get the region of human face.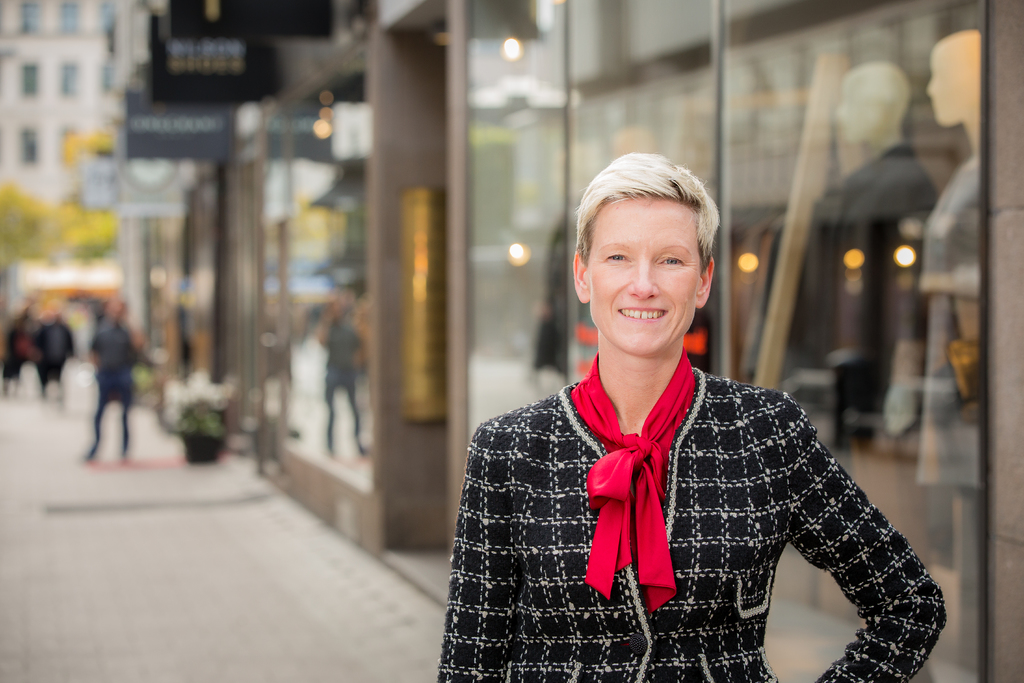
593/199/703/356.
